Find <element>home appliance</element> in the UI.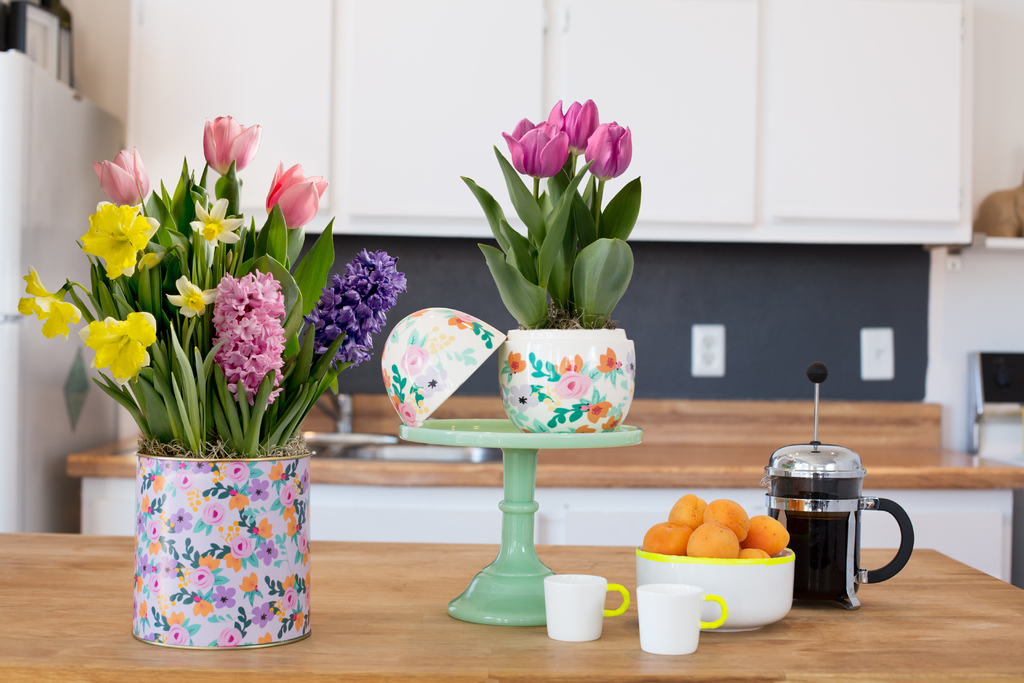
UI element at bbox=[762, 360, 914, 611].
